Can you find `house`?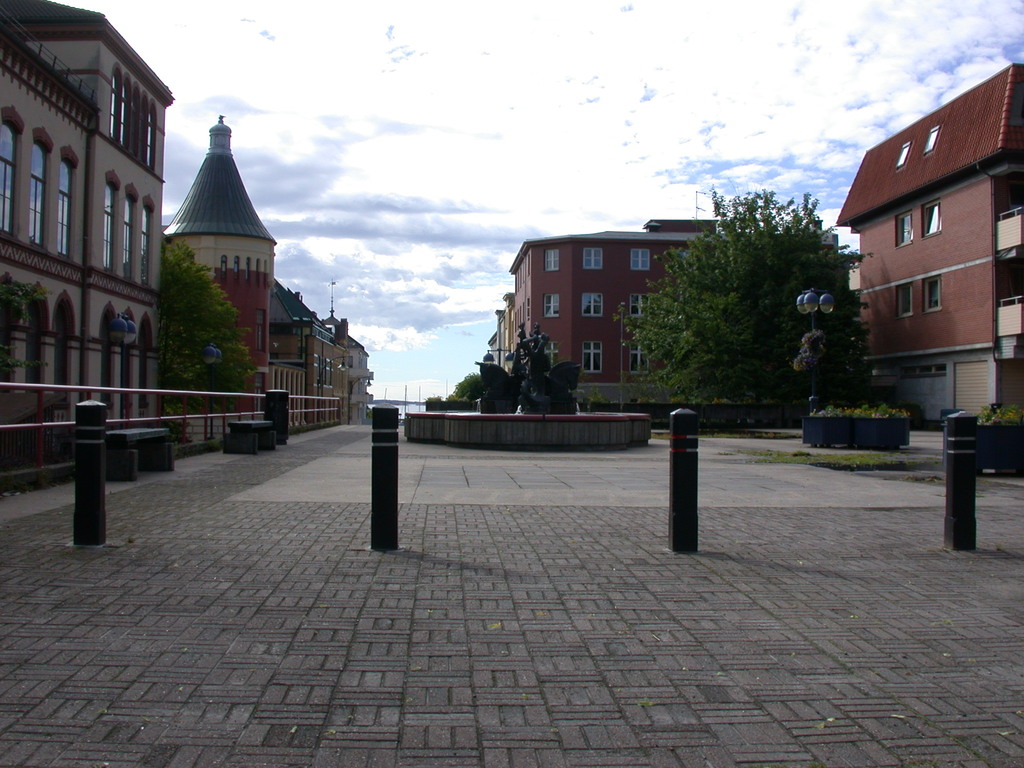
Yes, bounding box: detection(301, 303, 348, 425).
